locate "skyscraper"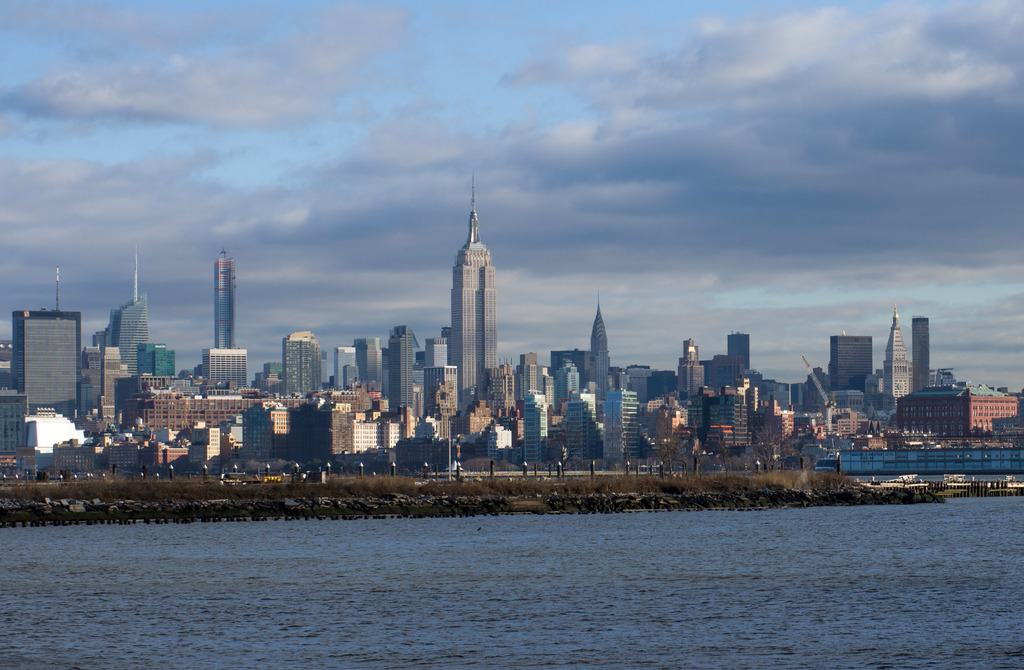
detection(440, 326, 451, 336)
